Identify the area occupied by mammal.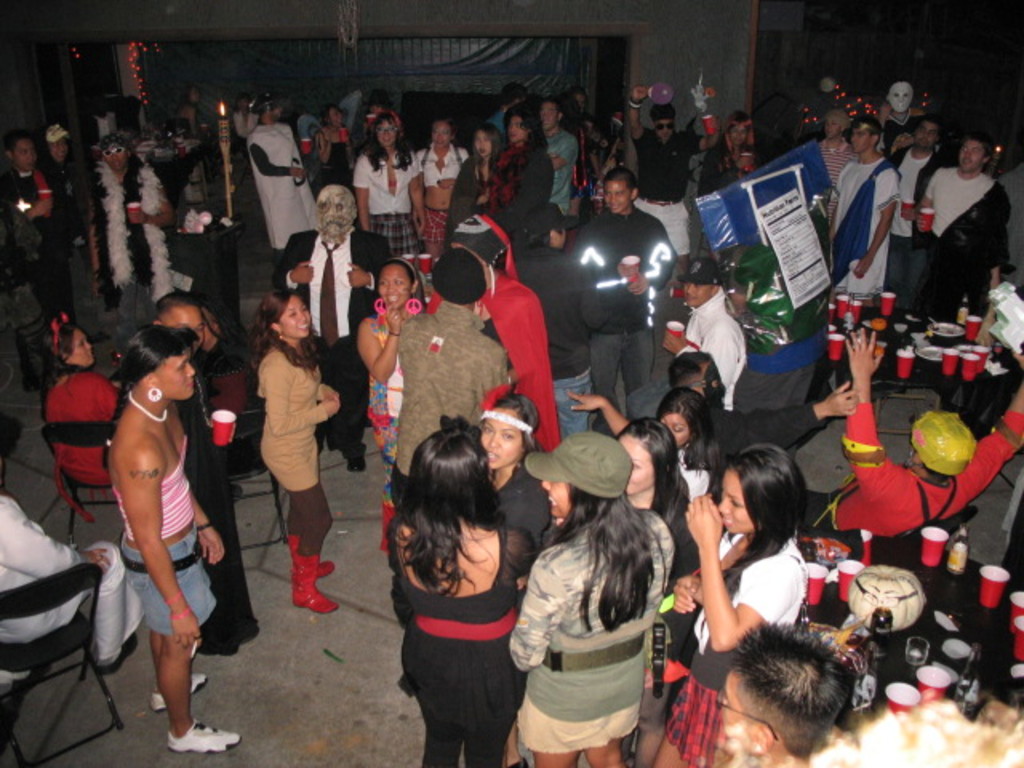
Area: <box>0,133,77,320</box>.
